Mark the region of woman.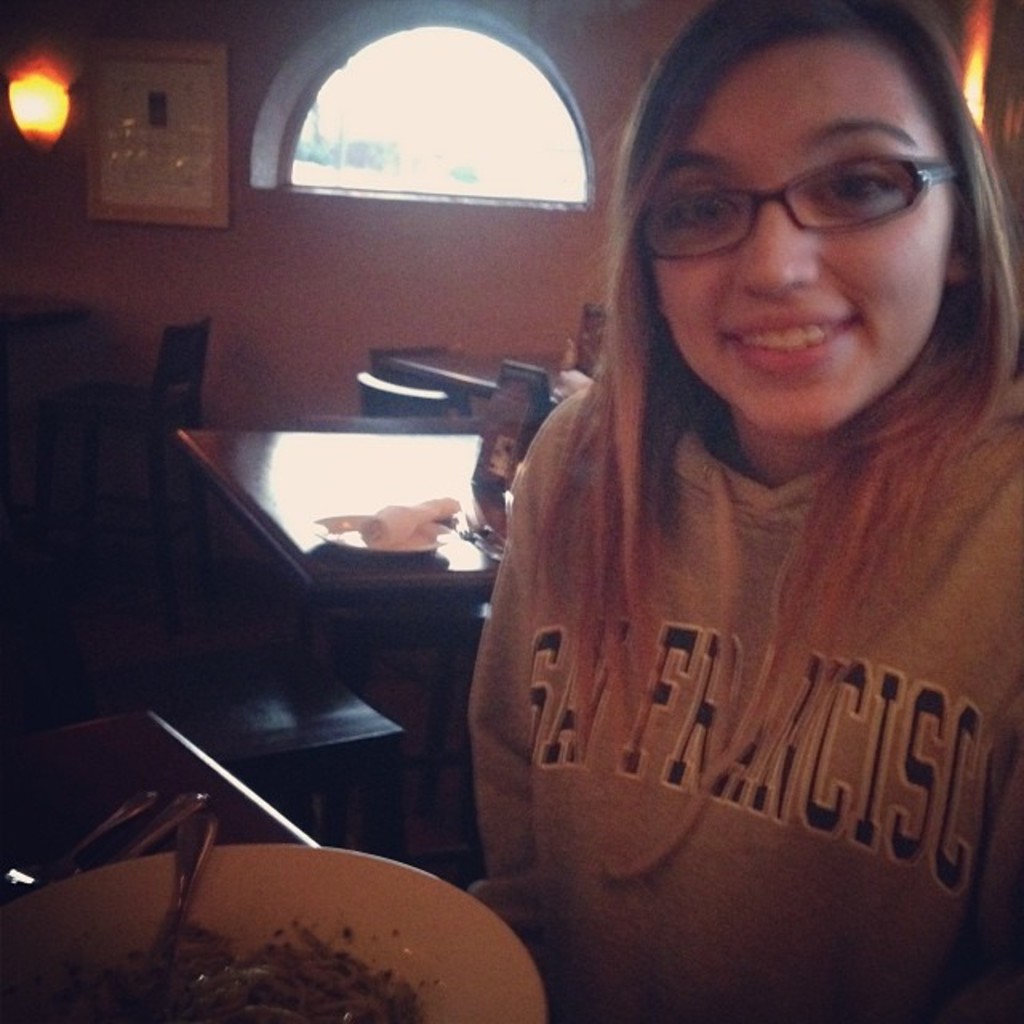
Region: pyautogui.locateOnScreen(413, 37, 1023, 1008).
